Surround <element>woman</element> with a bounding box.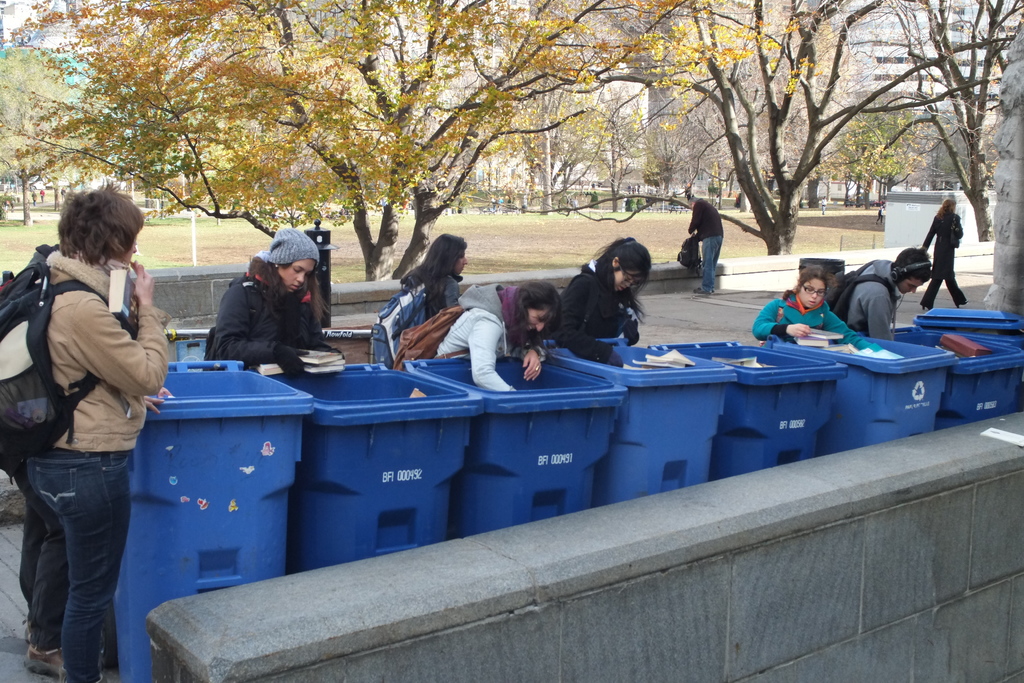
<bbox>206, 223, 346, 377</bbox>.
